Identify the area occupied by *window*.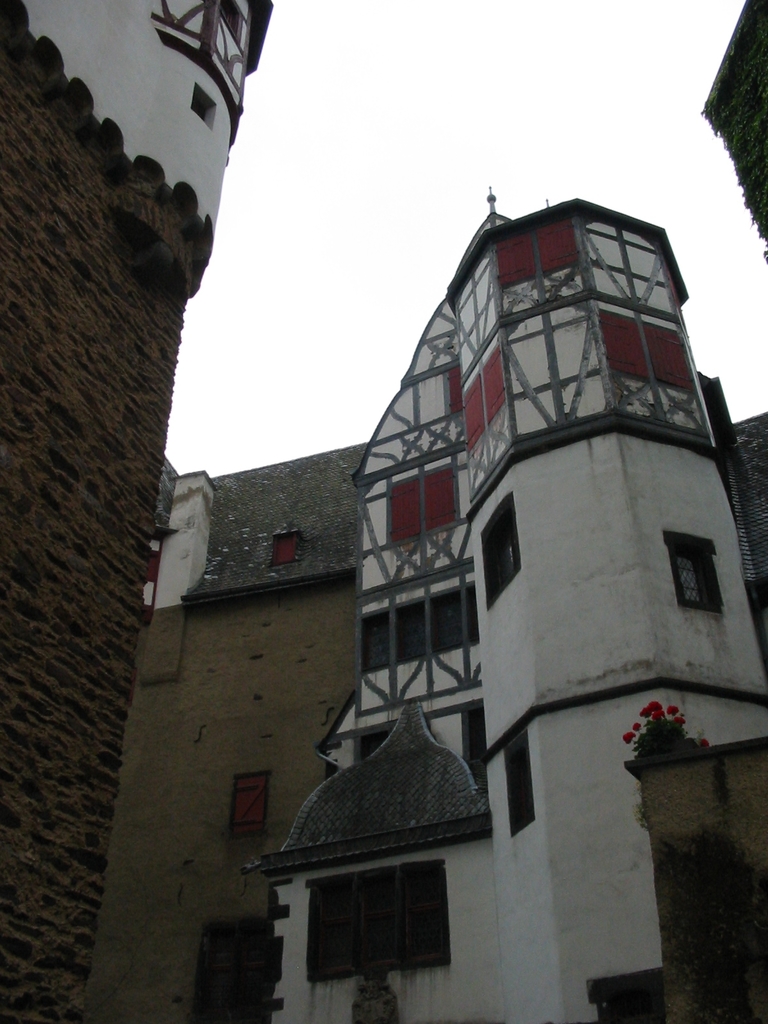
Area: (x1=481, y1=494, x2=522, y2=597).
